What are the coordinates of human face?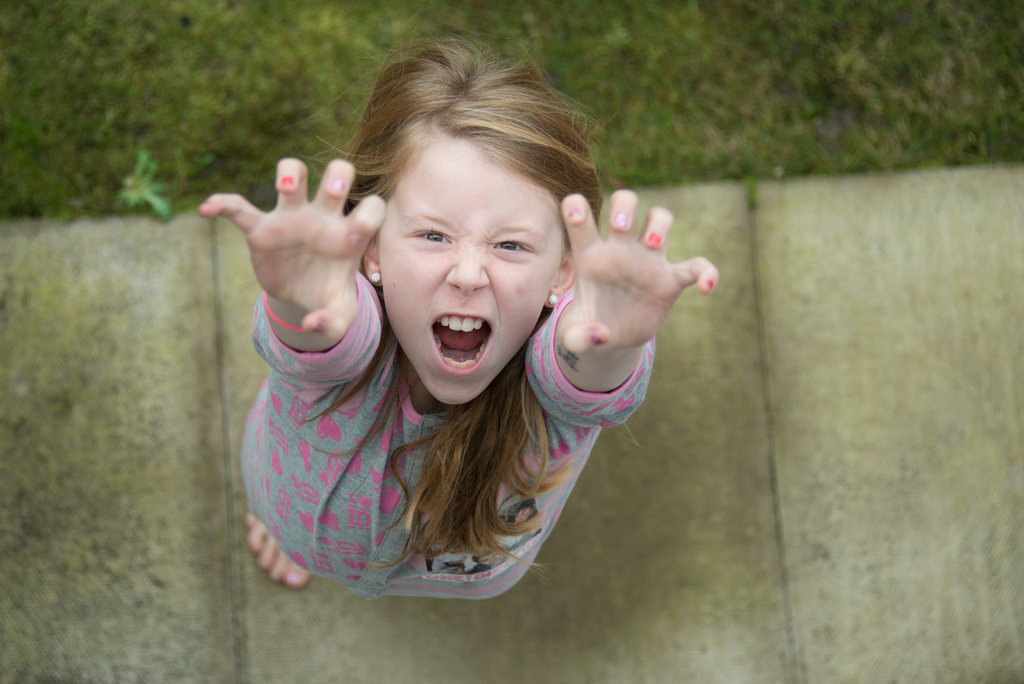
detection(377, 141, 561, 401).
